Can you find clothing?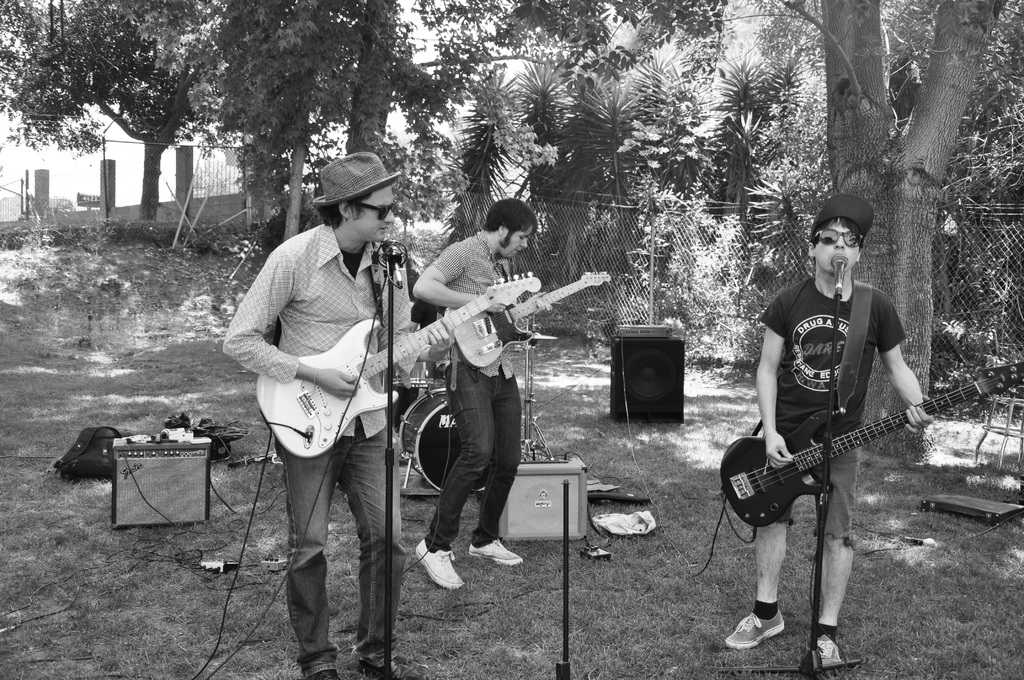
Yes, bounding box: bbox(420, 229, 524, 549).
